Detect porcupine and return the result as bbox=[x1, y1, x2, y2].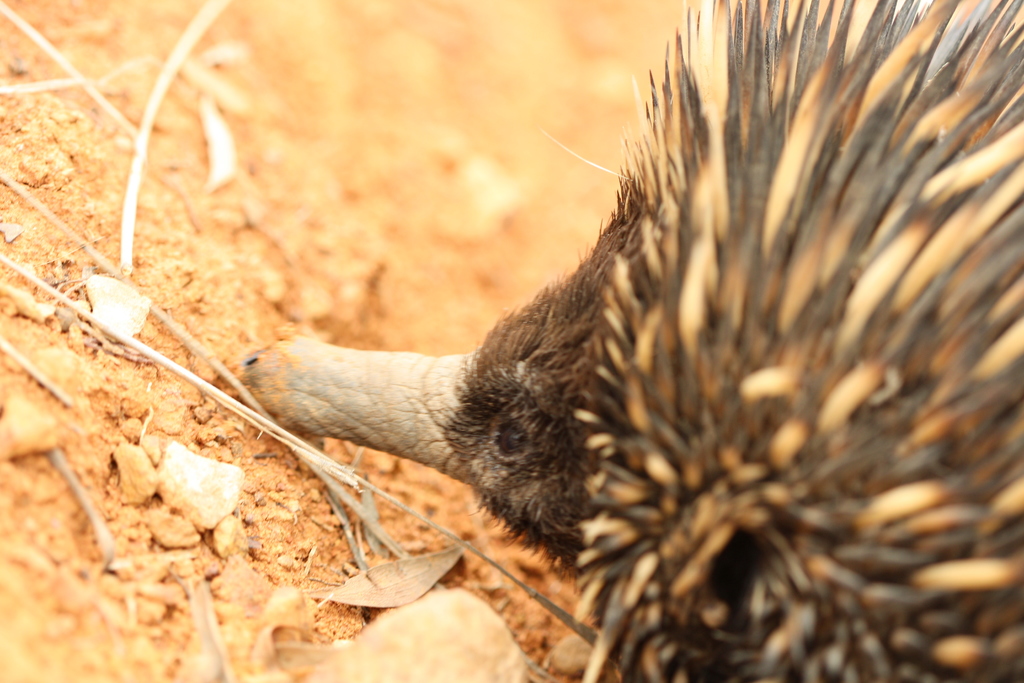
bbox=[246, 0, 1023, 682].
